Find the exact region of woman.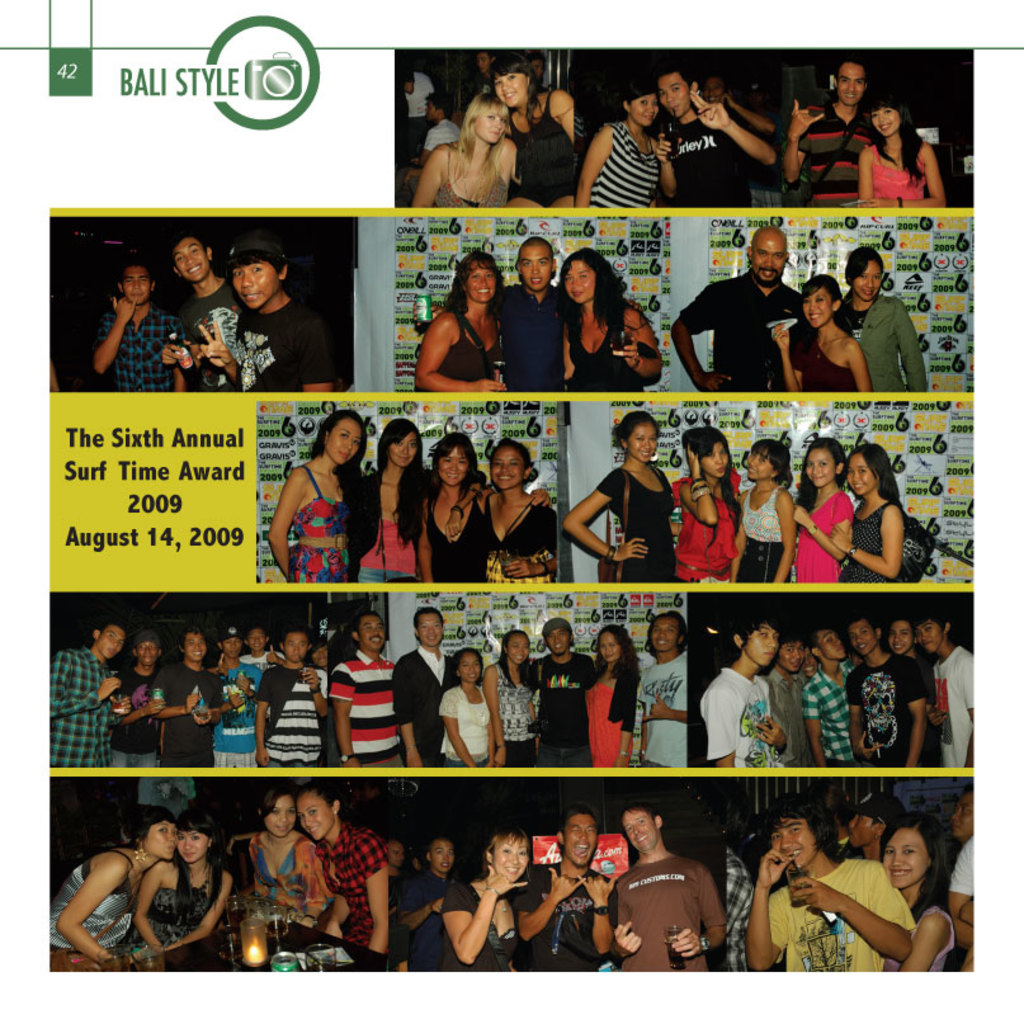
Exact region: 572,90,679,209.
